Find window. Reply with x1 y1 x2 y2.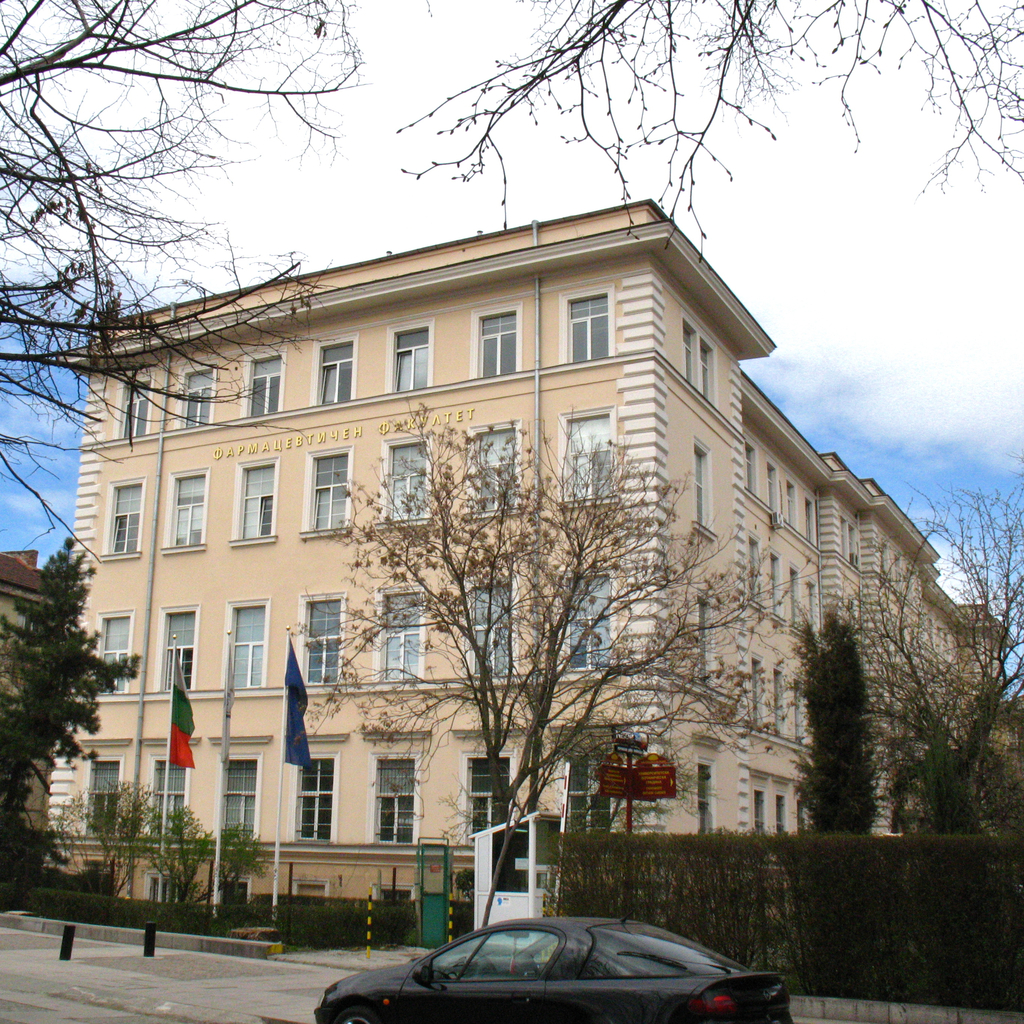
703 603 717 673.
